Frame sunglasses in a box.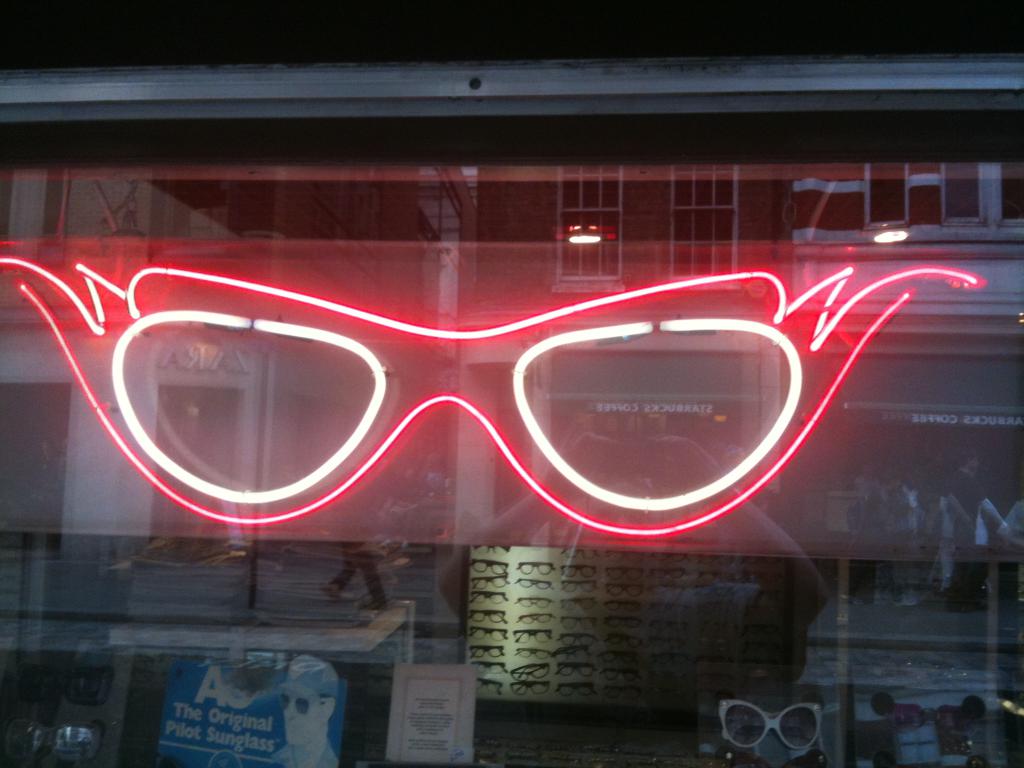
detection(555, 643, 589, 663).
